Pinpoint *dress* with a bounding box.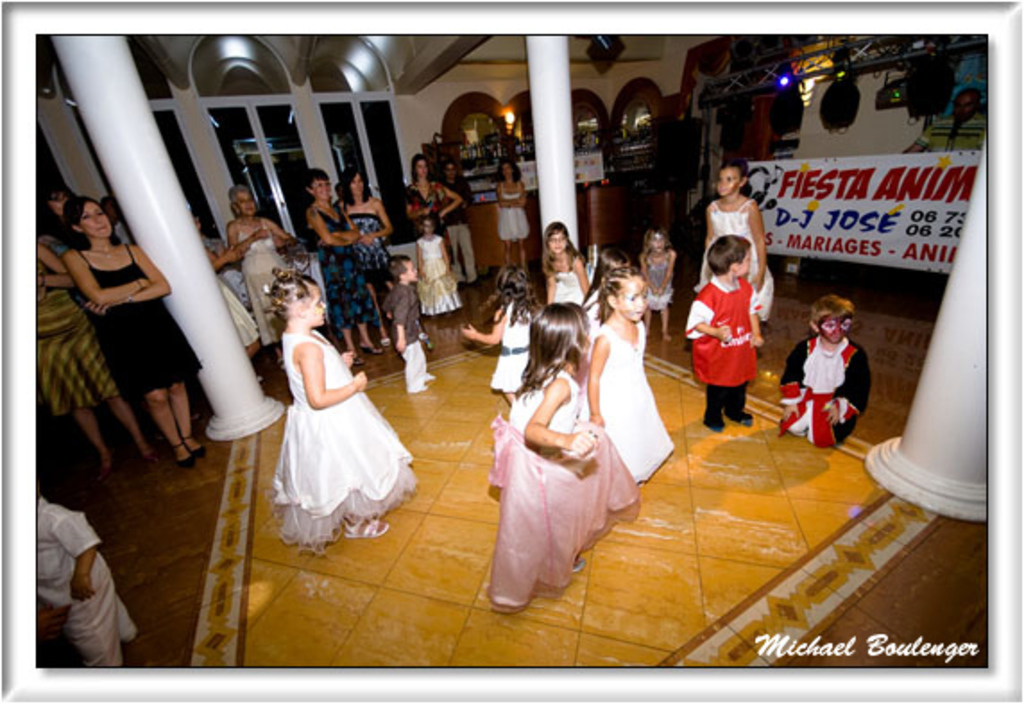
box(485, 365, 639, 605).
